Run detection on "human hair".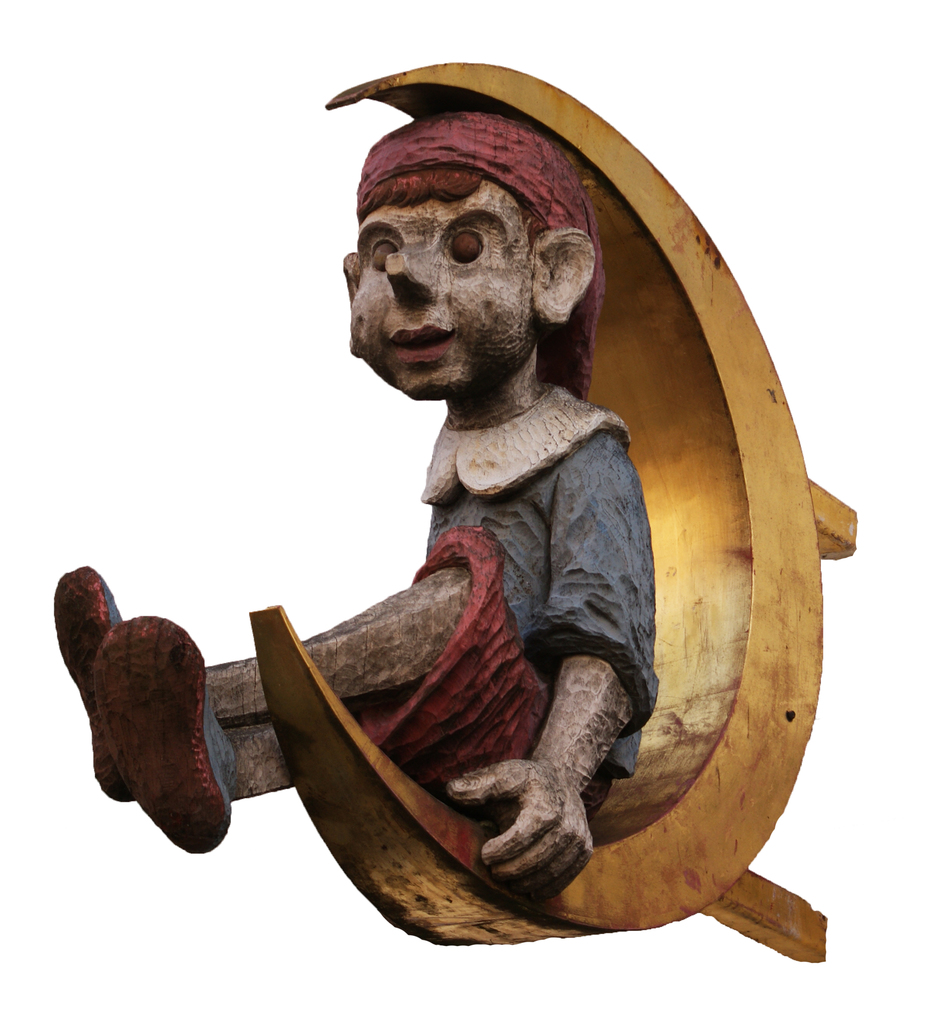
Result: bbox=[335, 105, 641, 427].
